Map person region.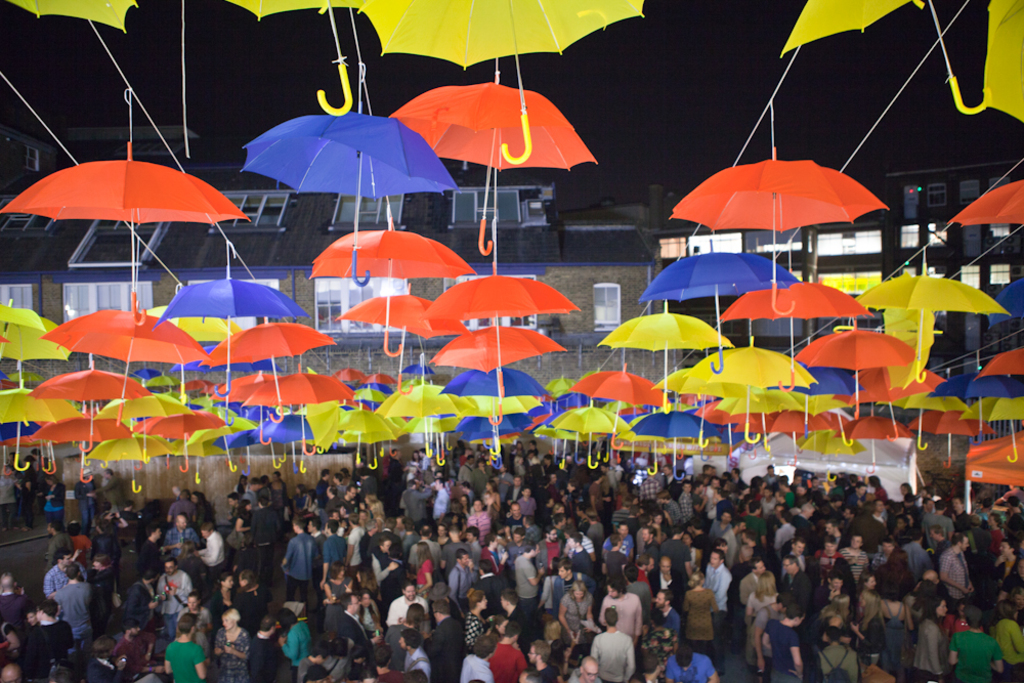
Mapped to (x1=547, y1=472, x2=559, y2=500).
